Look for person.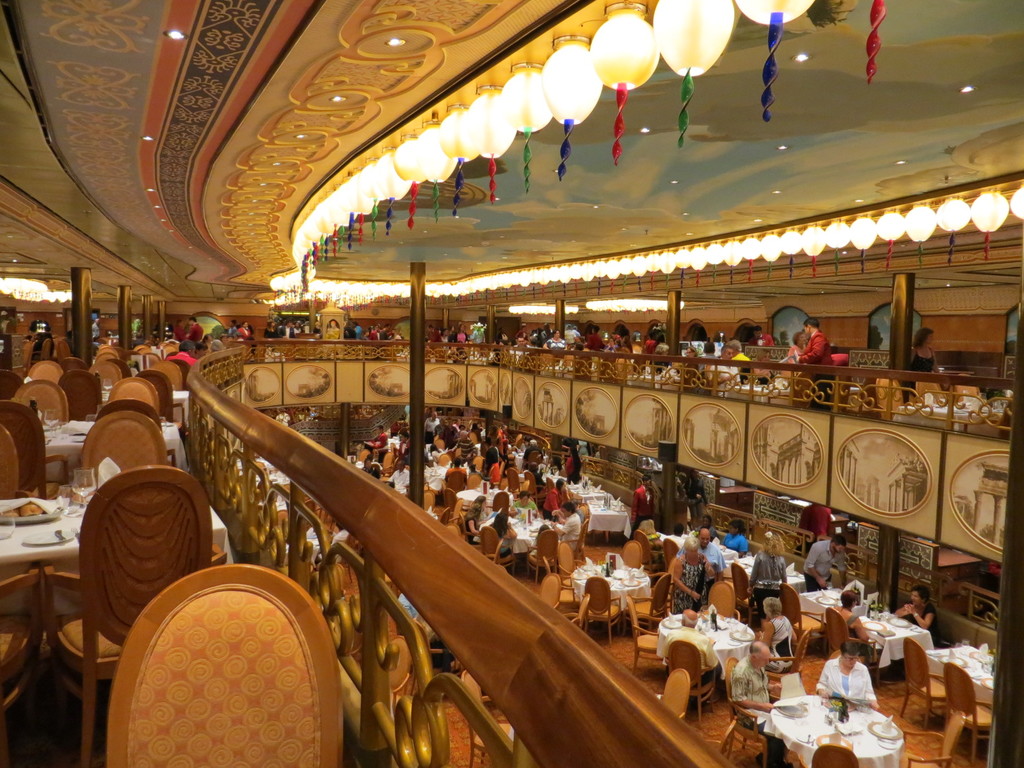
Found: bbox(33, 325, 58, 358).
